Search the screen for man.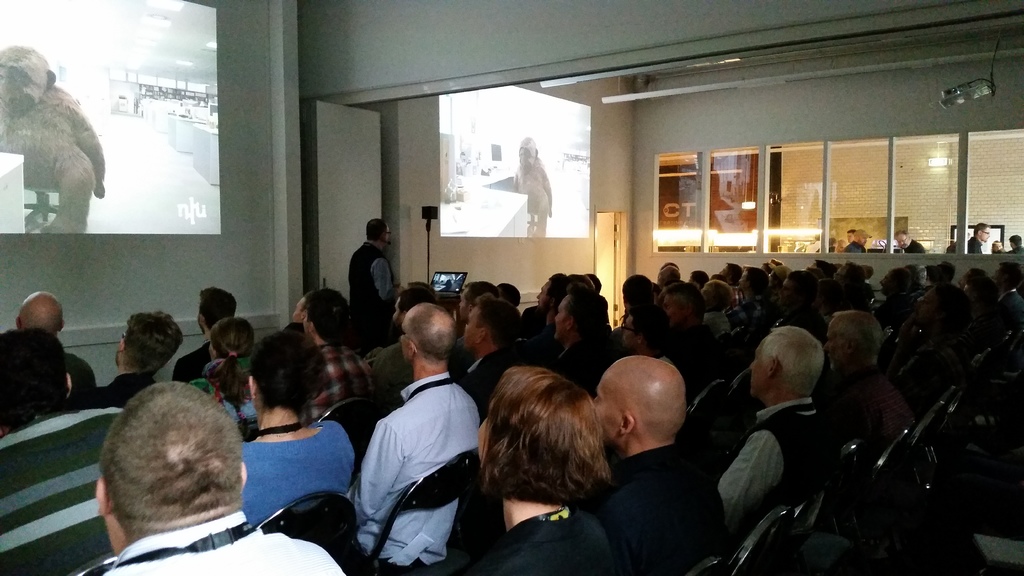
Found at x1=79 y1=381 x2=351 y2=575.
